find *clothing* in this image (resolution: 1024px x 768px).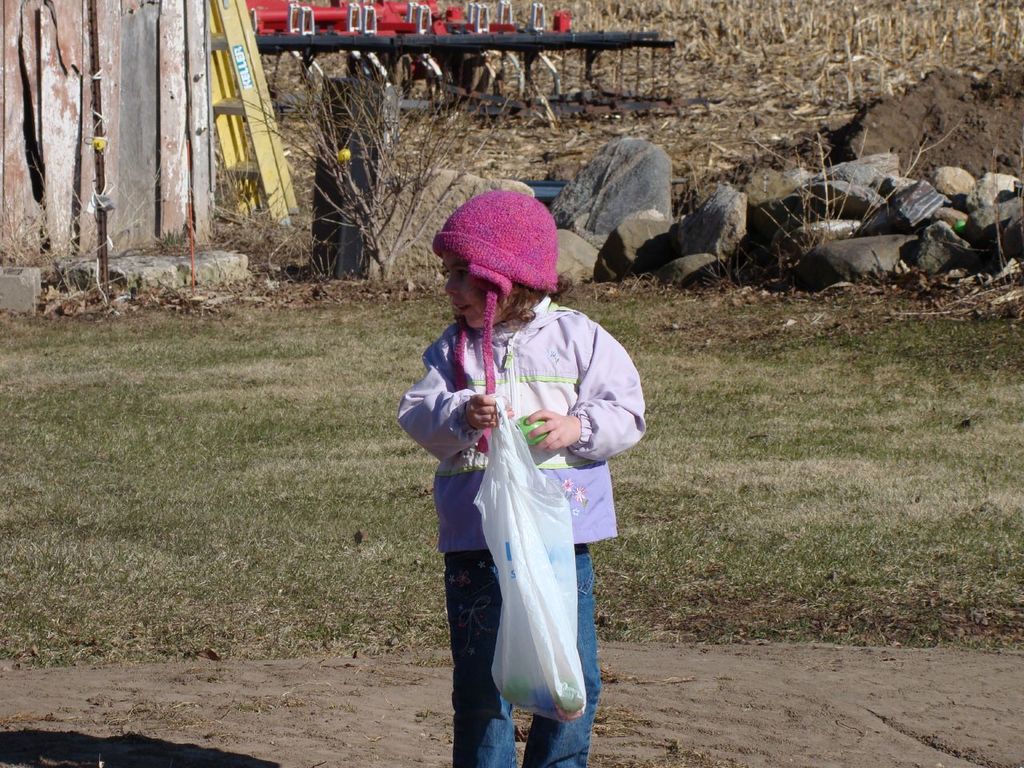
<region>394, 290, 647, 767</region>.
